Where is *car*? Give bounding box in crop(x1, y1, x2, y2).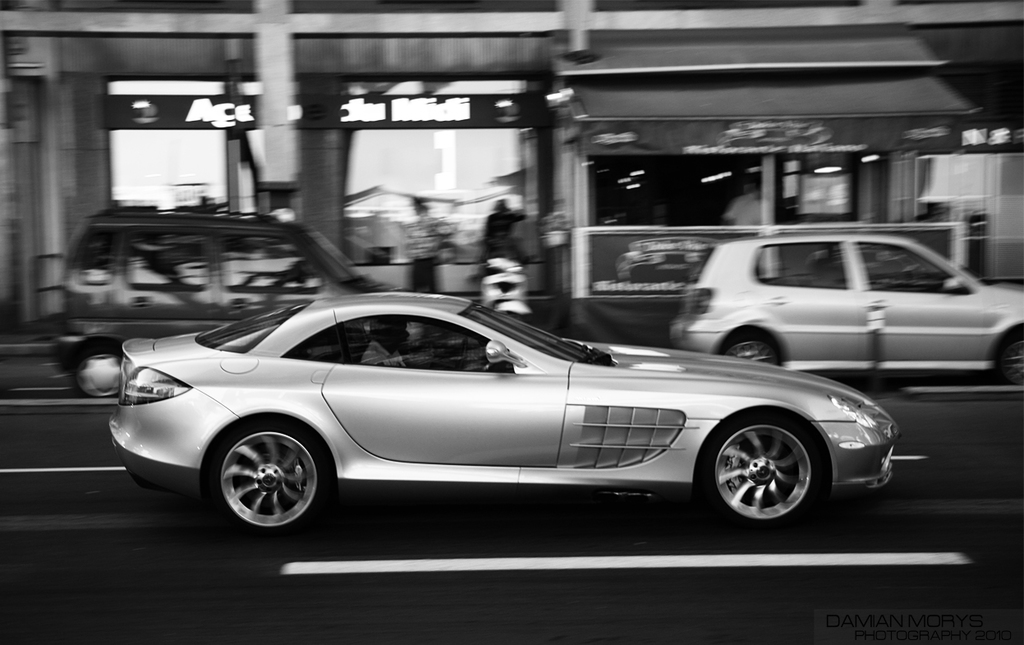
crop(662, 229, 1023, 385).
